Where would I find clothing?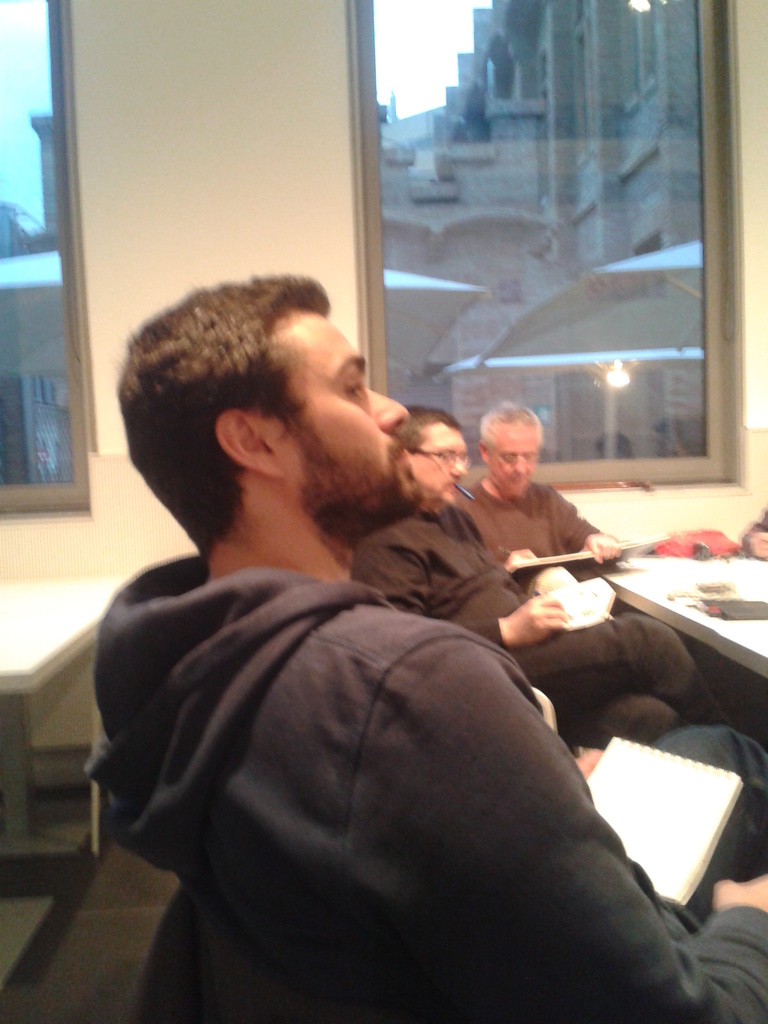
At select_region(479, 474, 604, 563).
